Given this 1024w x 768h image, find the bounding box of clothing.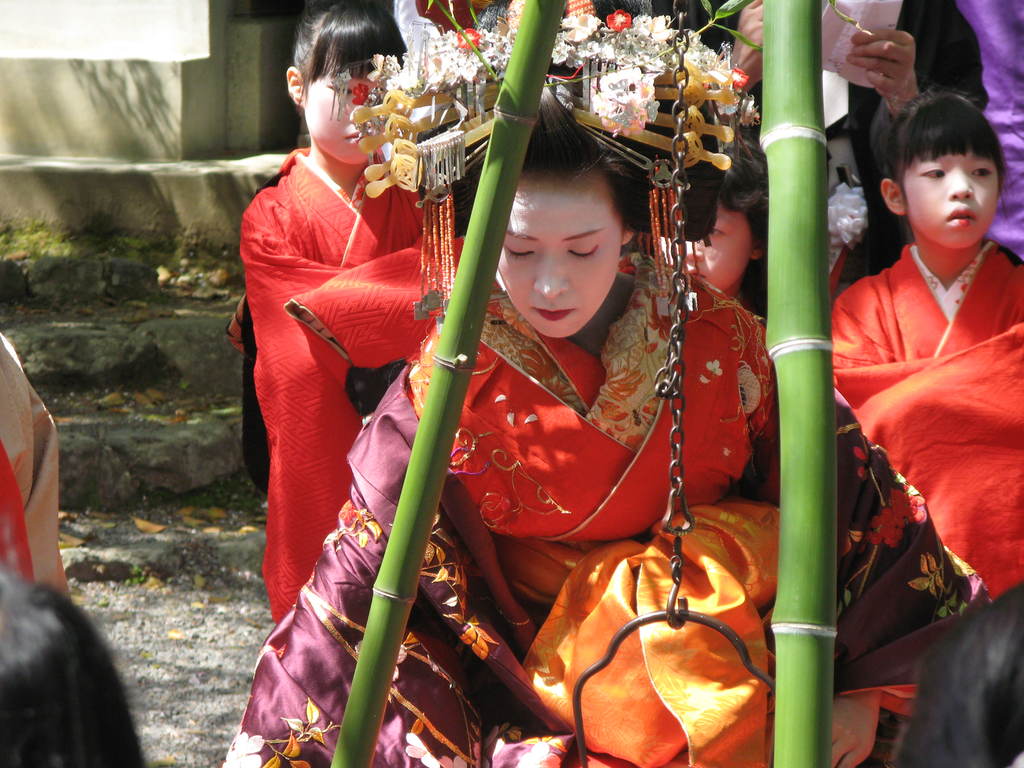
(left=827, top=187, right=1012, bottom=577).
